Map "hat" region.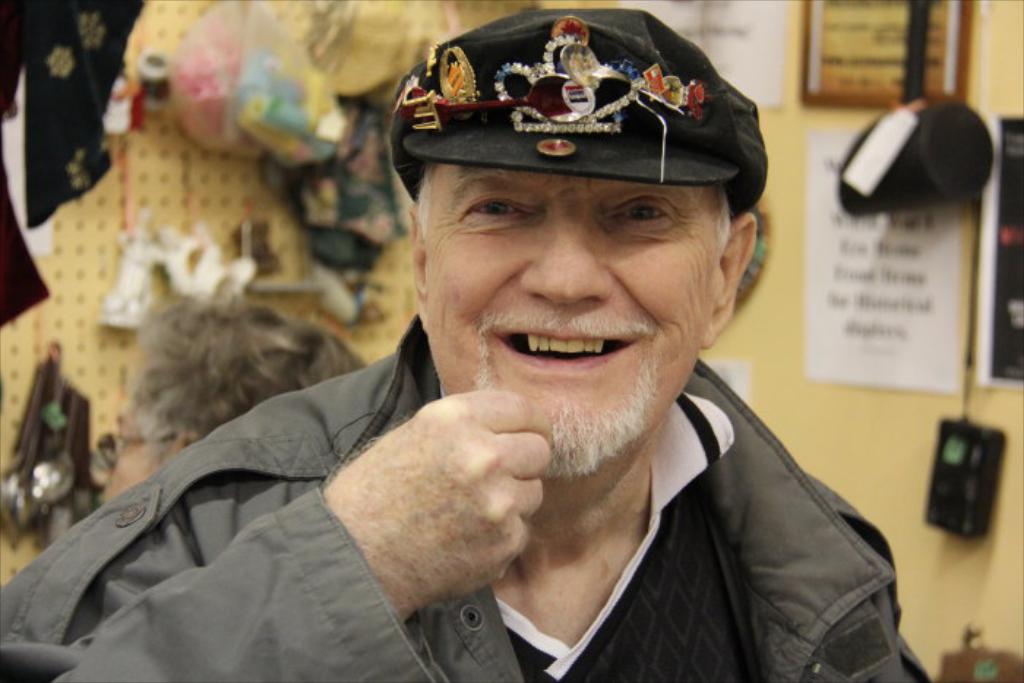
Mapped to {"x1": 386, "y1": 7, "x2": 771, "y2": 216}.
